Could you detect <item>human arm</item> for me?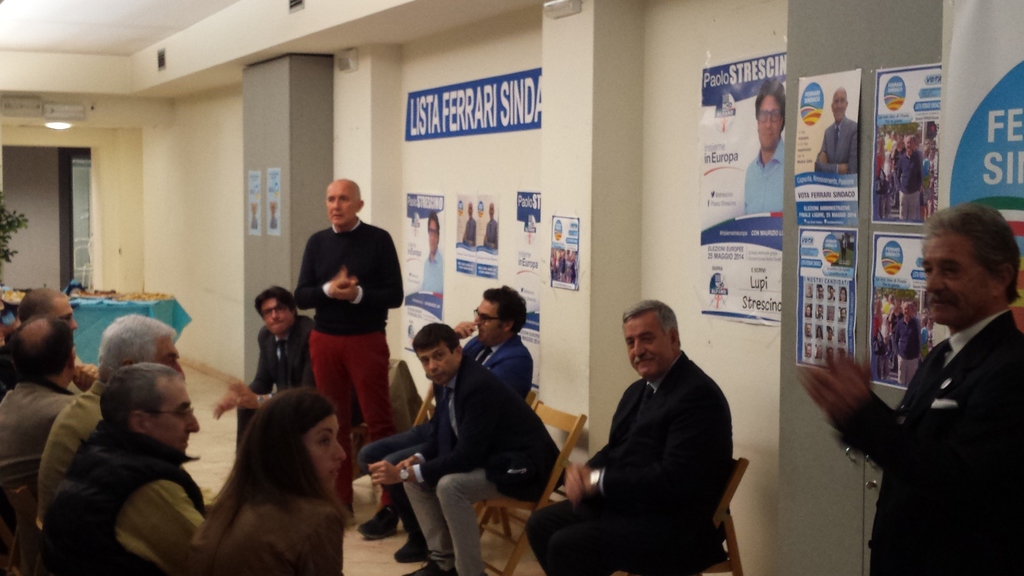
Detection result: box(555, 394, 714, 497).
